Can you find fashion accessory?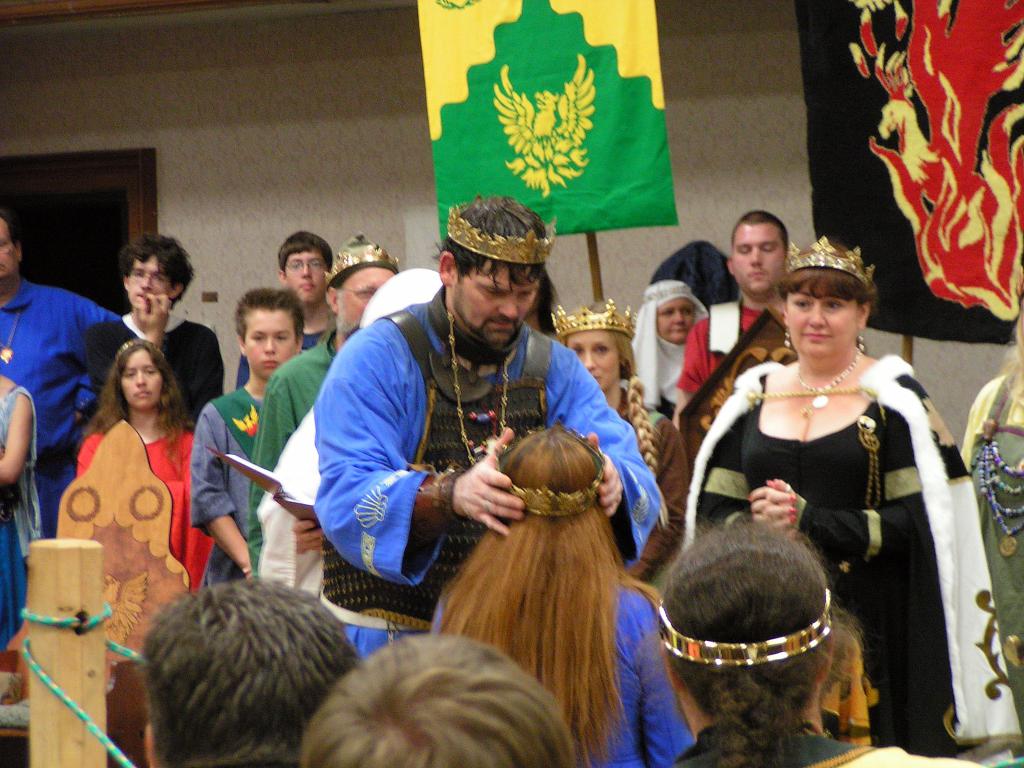
Yes, bounding box: left=323, top=243, right=399, bottom=286.
